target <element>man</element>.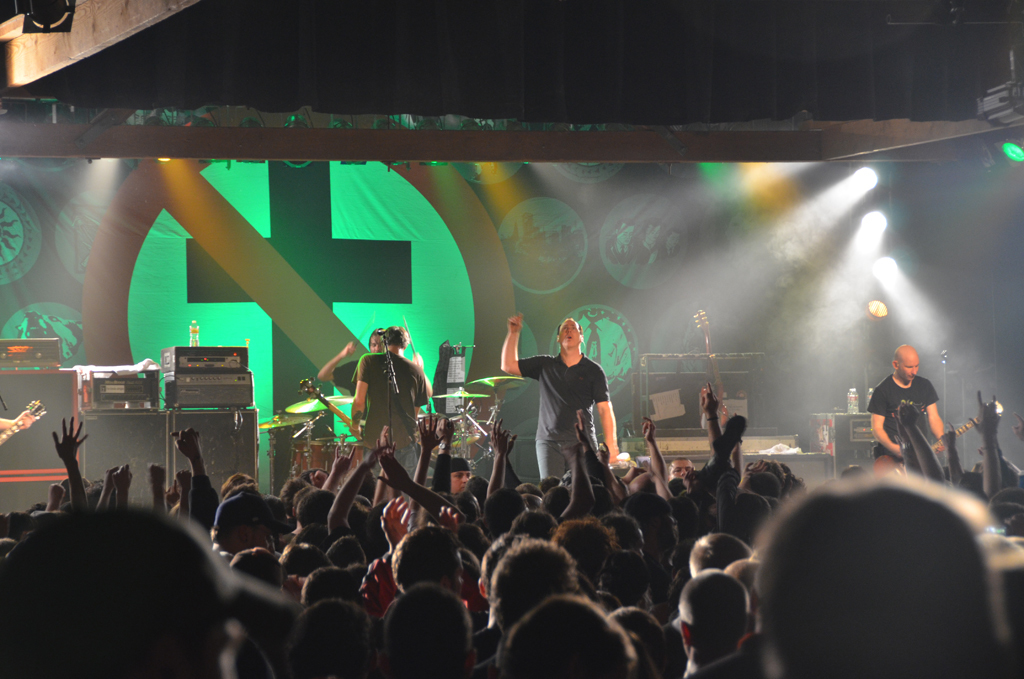
Target region: 214, 483, 269, 564.
